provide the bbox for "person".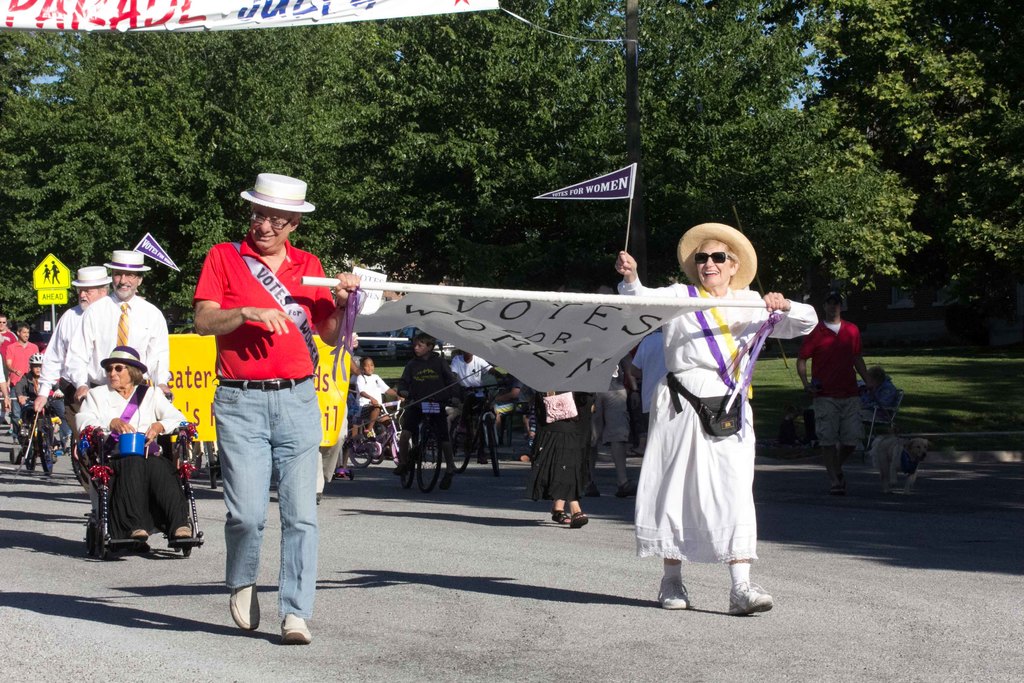
(left=794, top=290, right=875, bottom=482).
